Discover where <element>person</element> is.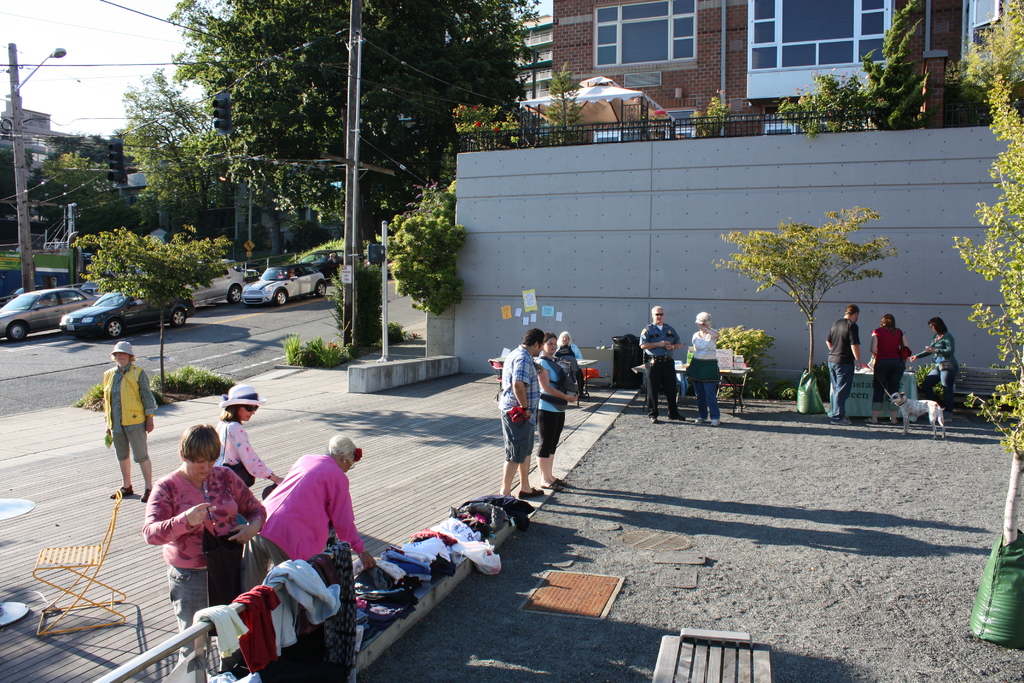
Discovered at [left=533, top=331, right=573, bottom=491].
